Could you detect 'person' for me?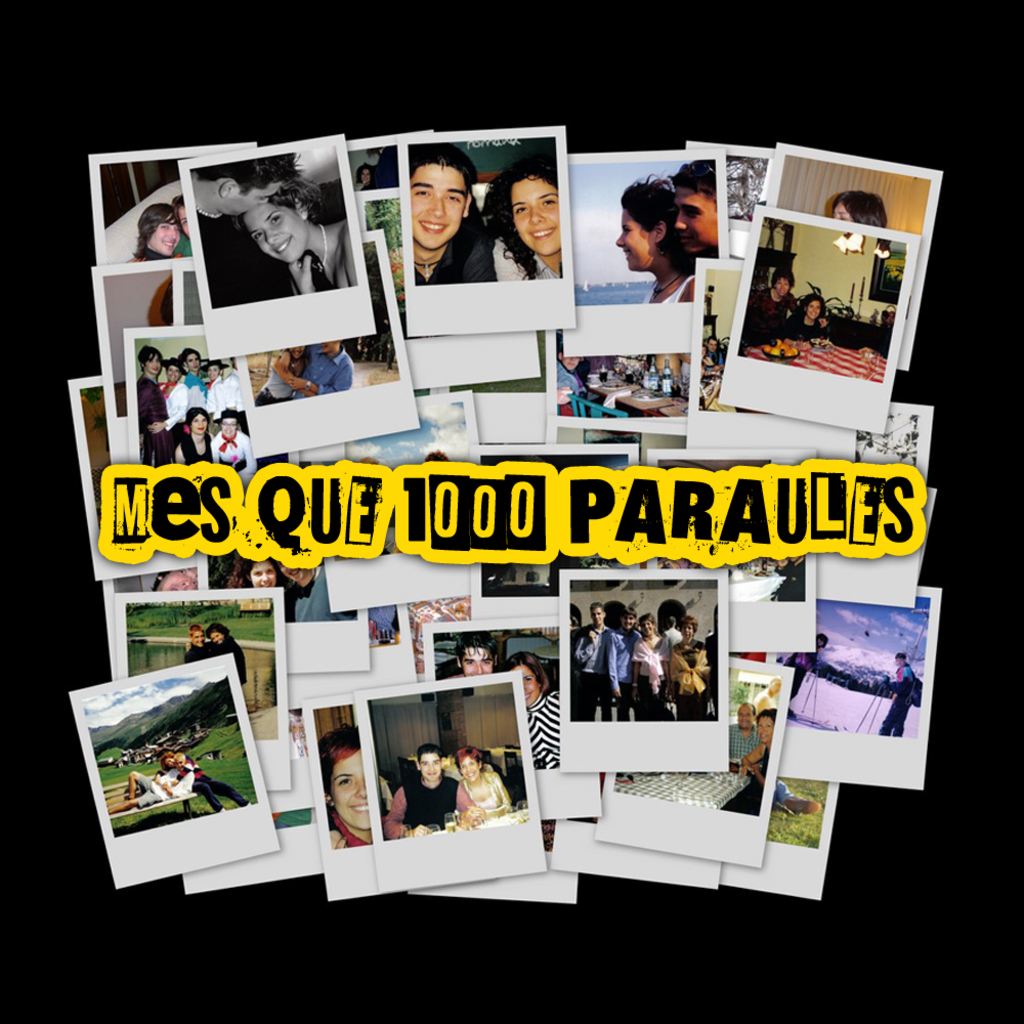
Detection result: select_region(238, 176, 360, 278).
